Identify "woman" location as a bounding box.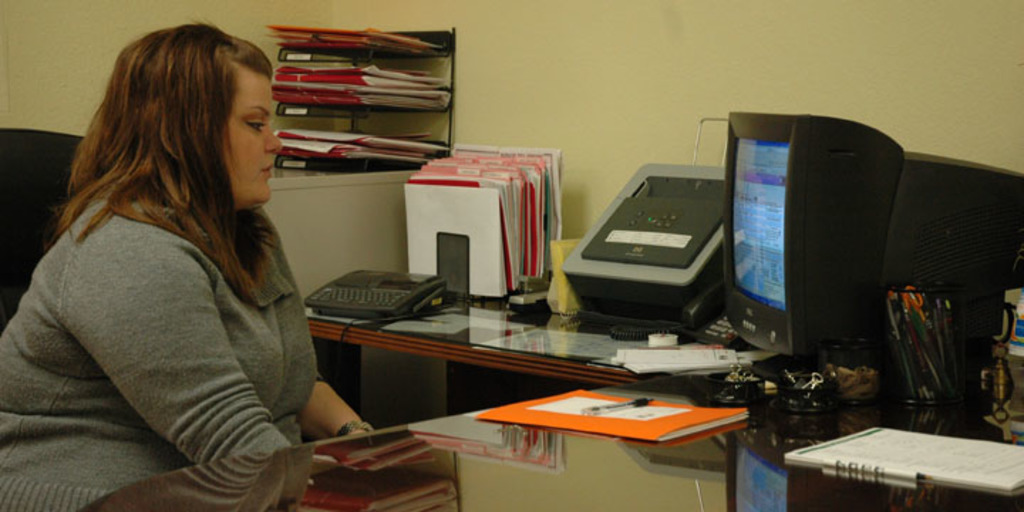
region(4, 1, 341, 511).
